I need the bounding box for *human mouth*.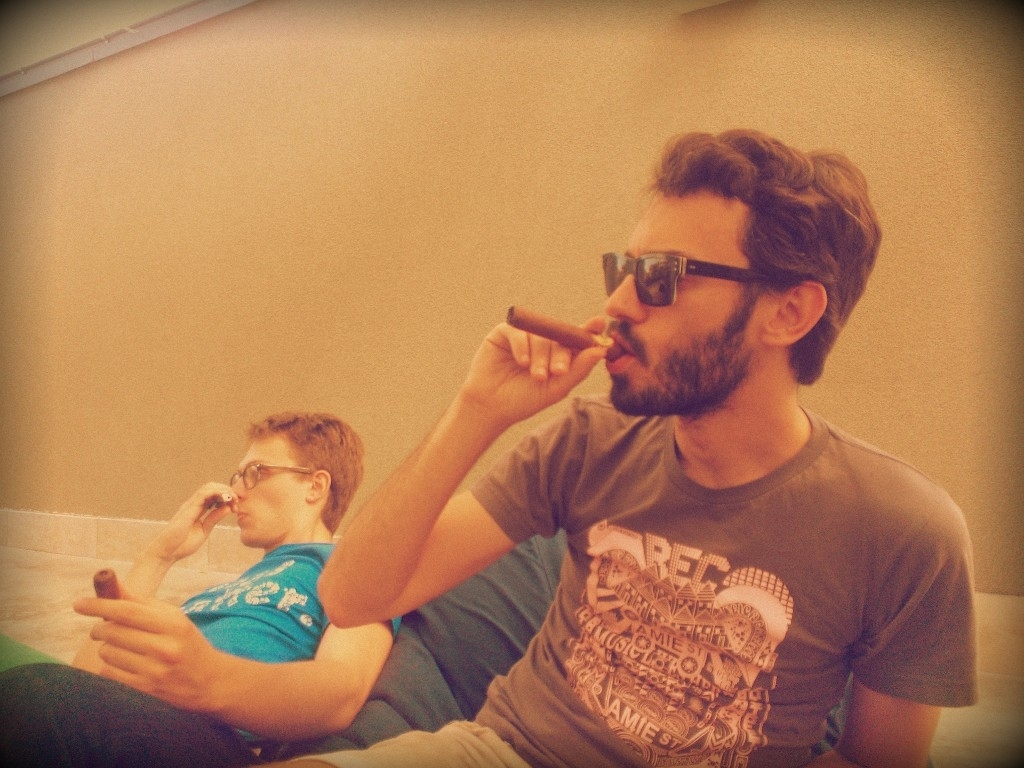
Here it is: box=[233, 507, 253, 527].
